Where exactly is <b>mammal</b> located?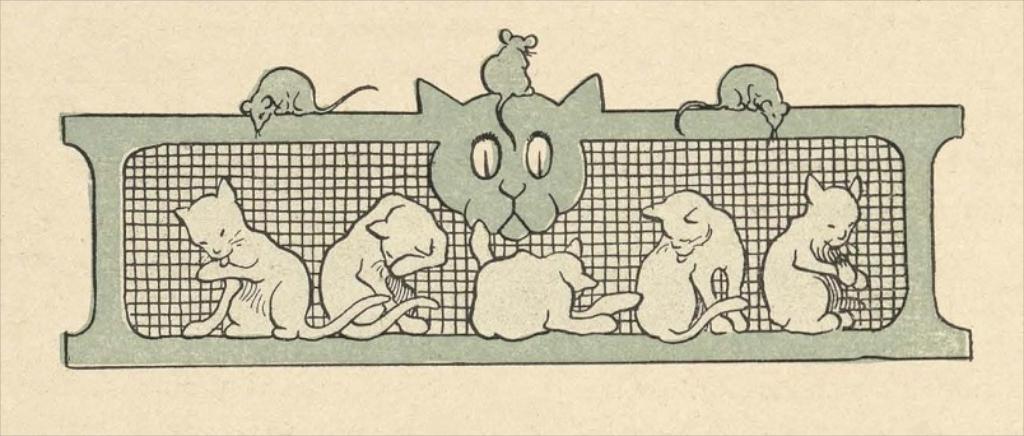
Its bounding box is rect(639, 186, 753, 345).
